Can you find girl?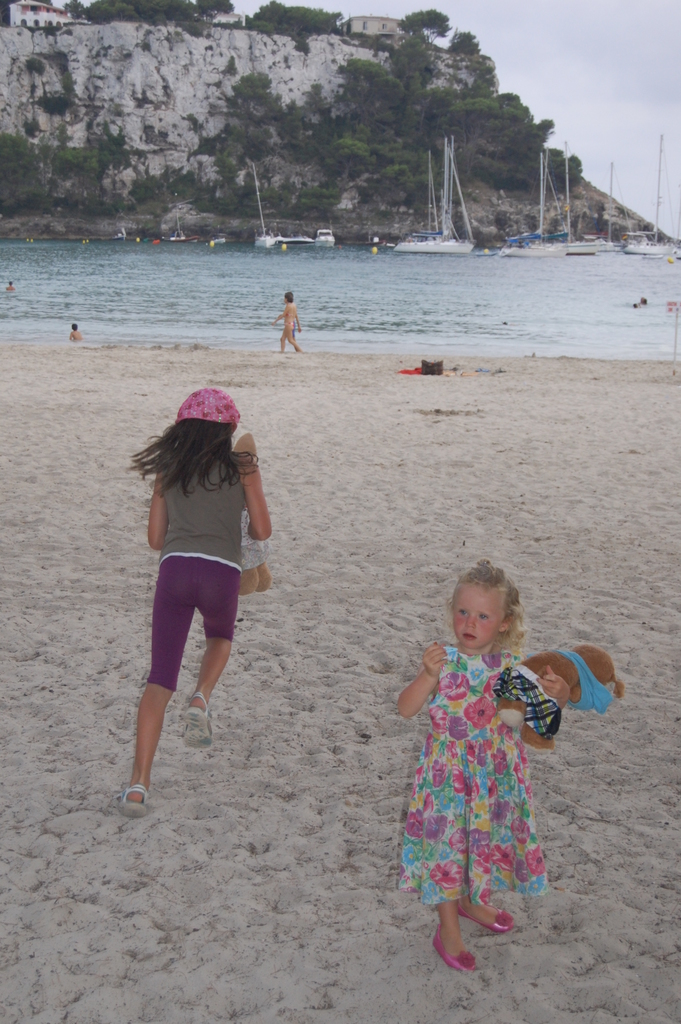
Yes, bounding box: crop(395, 552, 578, 975).
